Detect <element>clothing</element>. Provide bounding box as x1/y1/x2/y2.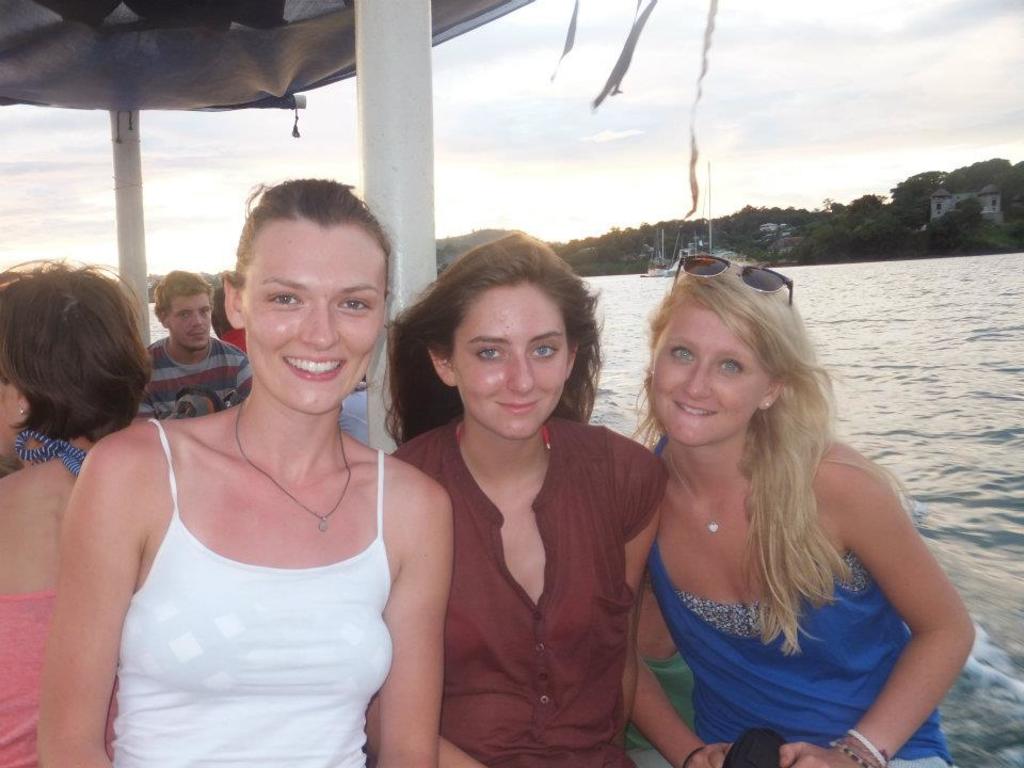
387/413/674/767.
